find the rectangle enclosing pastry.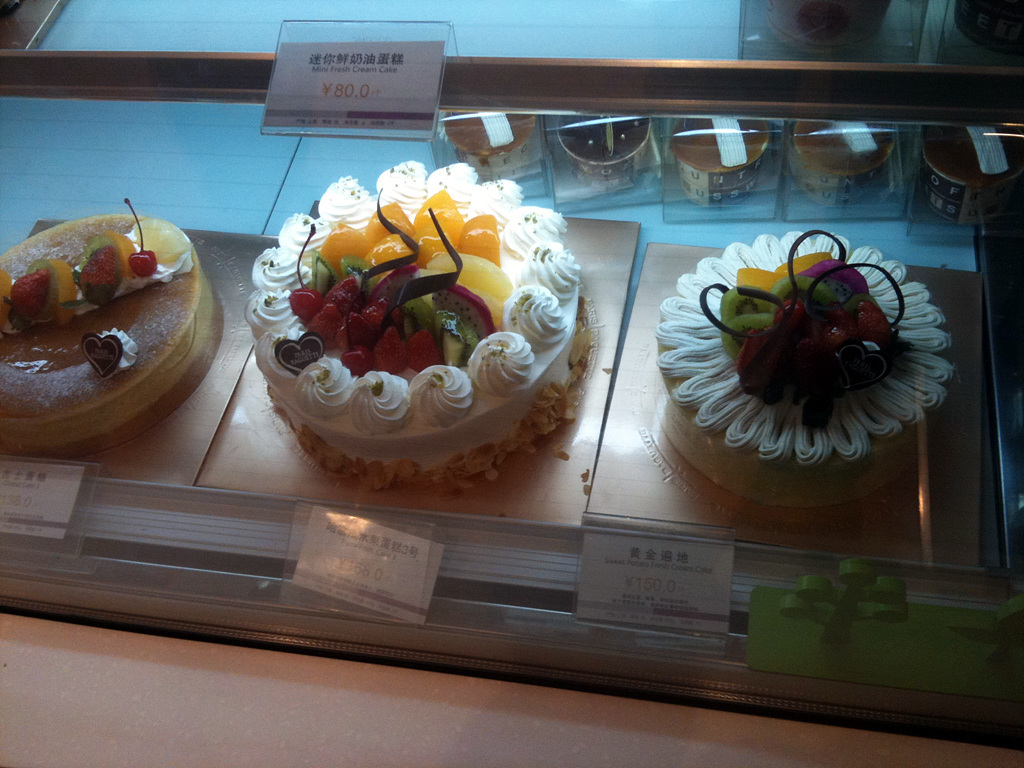
[242, 175, 582, 496].
